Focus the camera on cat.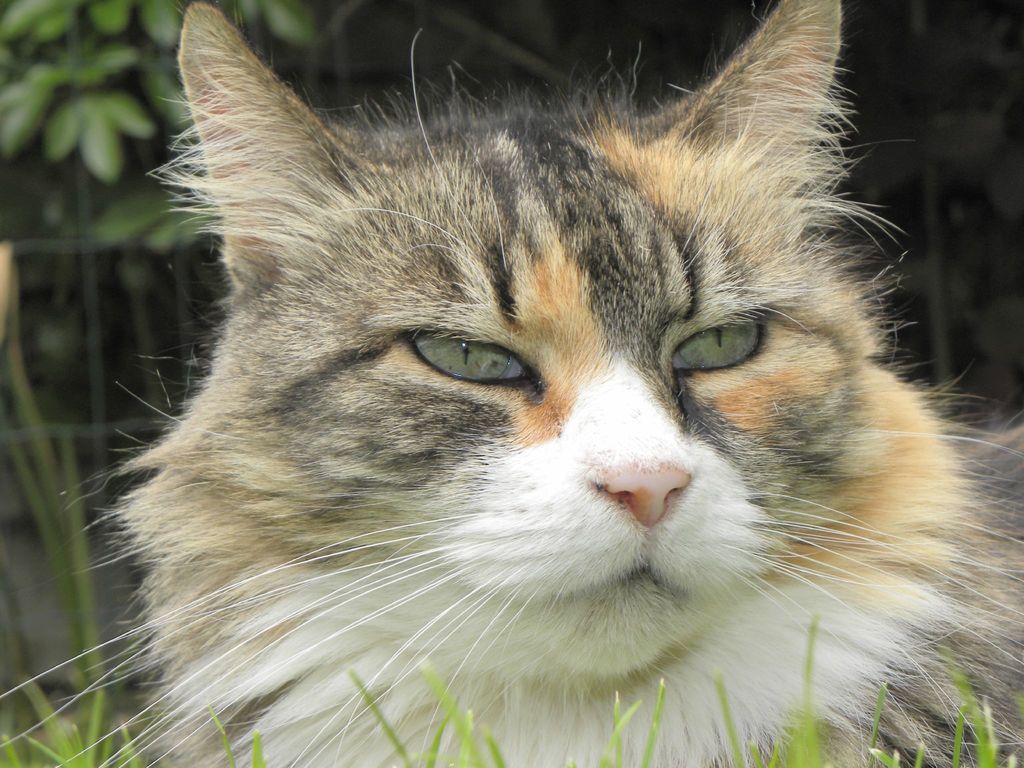
Focus region: detection(0, 0, 1023, 767).
